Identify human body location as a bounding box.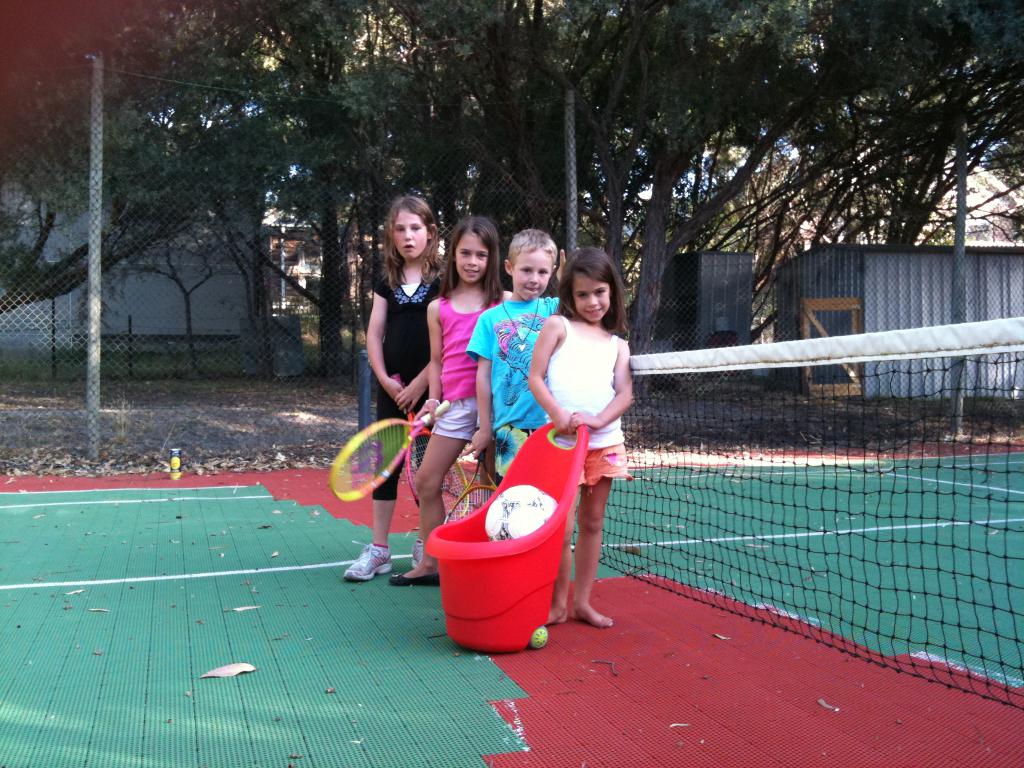
471, 225, 563, 482.
